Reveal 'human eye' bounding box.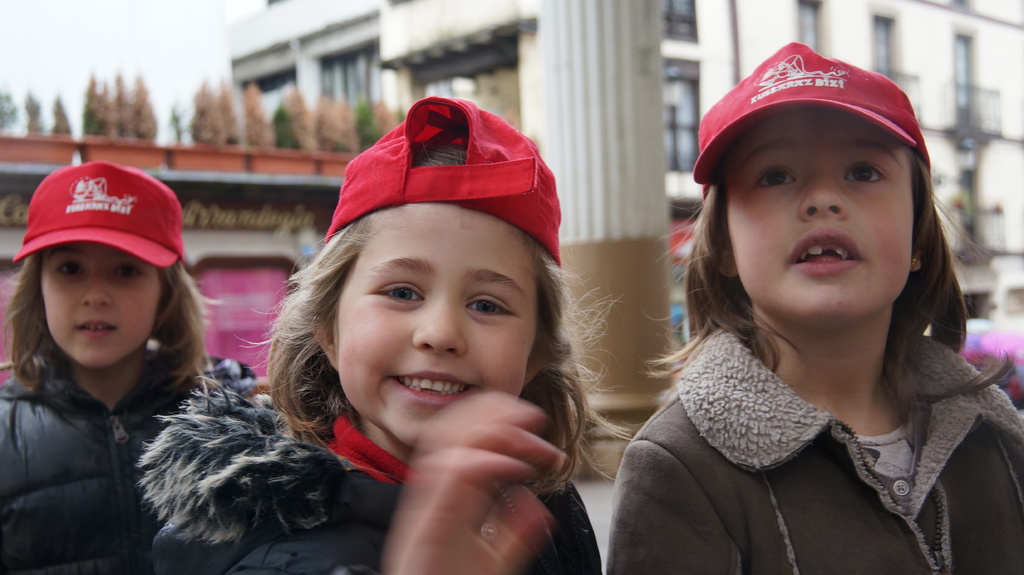
Revealed: BBox(371, 279, 428, 304).
